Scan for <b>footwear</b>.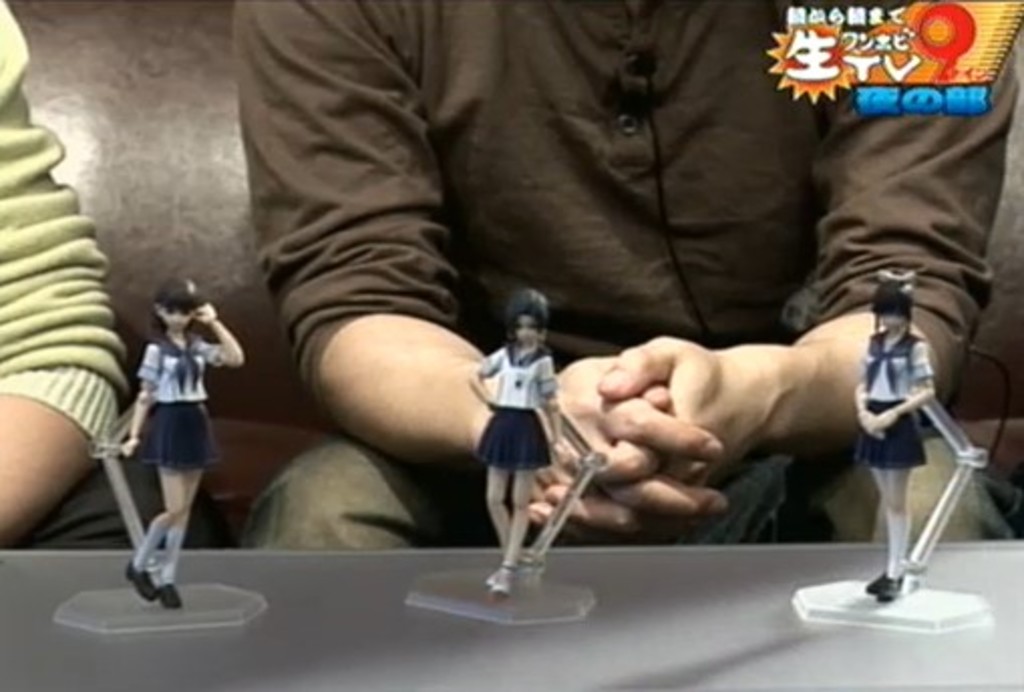
Scan result: (155, 577, 181, 614).
